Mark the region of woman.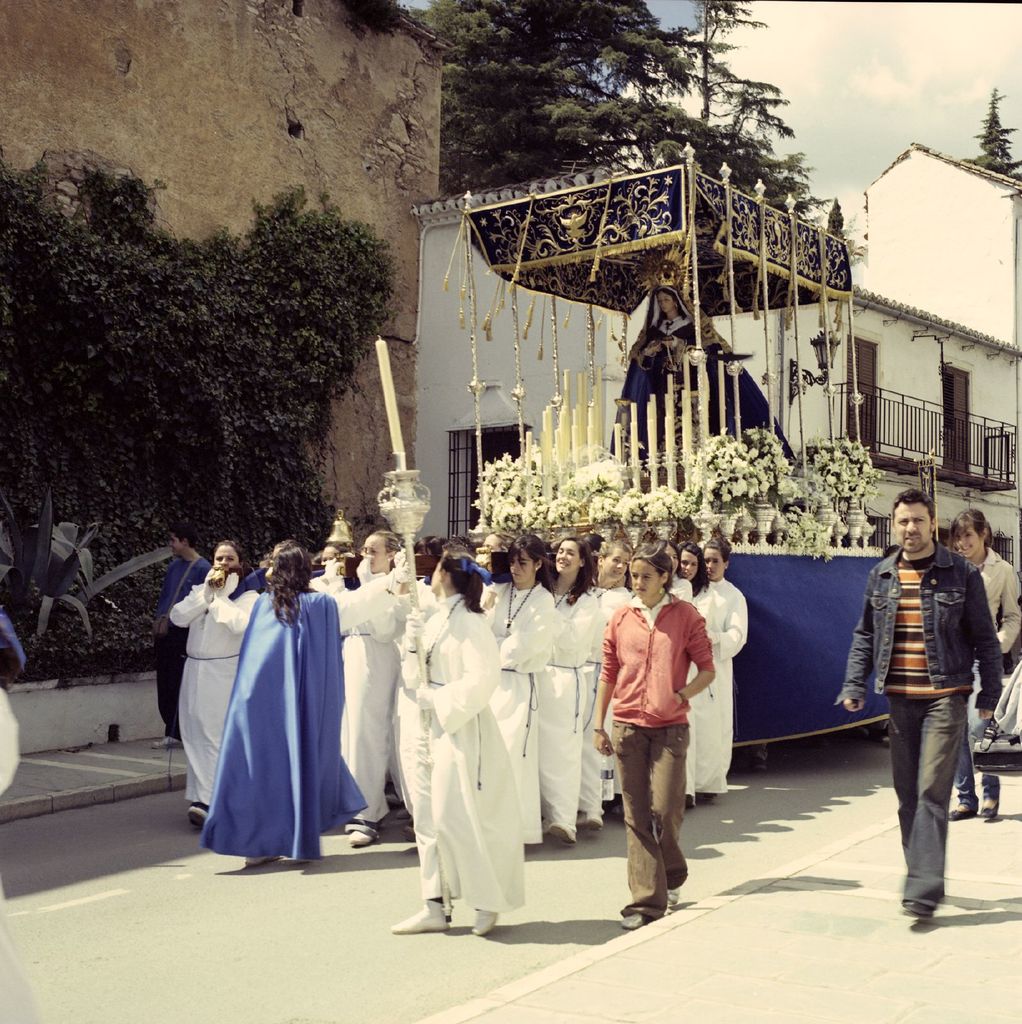
Region: [left=595, top=536, right=713, bottom=931].
